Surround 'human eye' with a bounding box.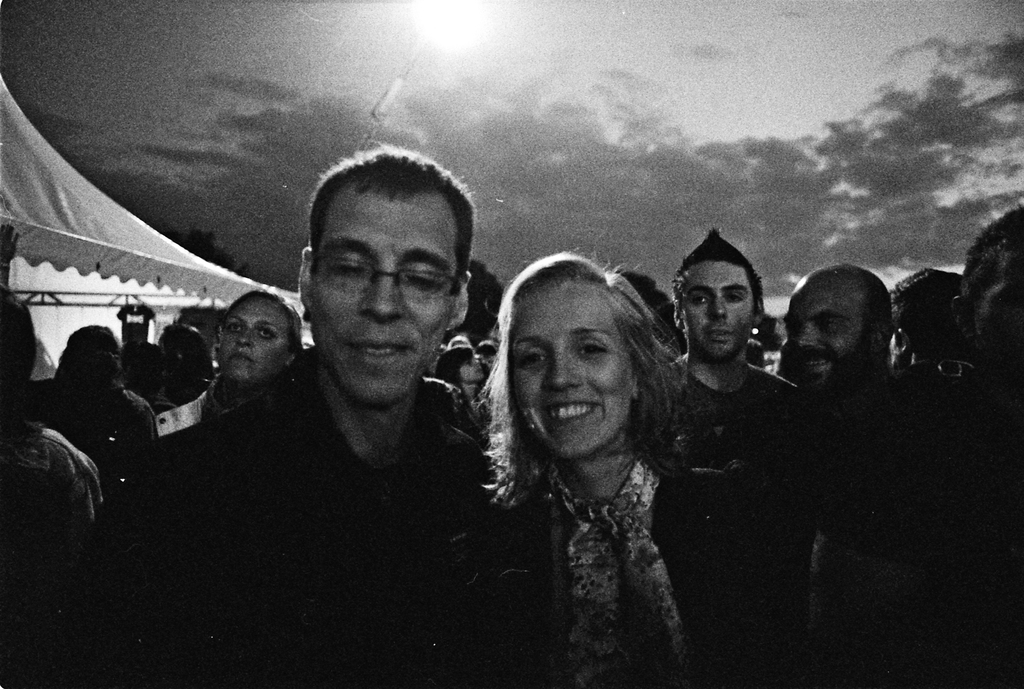
[228, 323, 244, 334].
